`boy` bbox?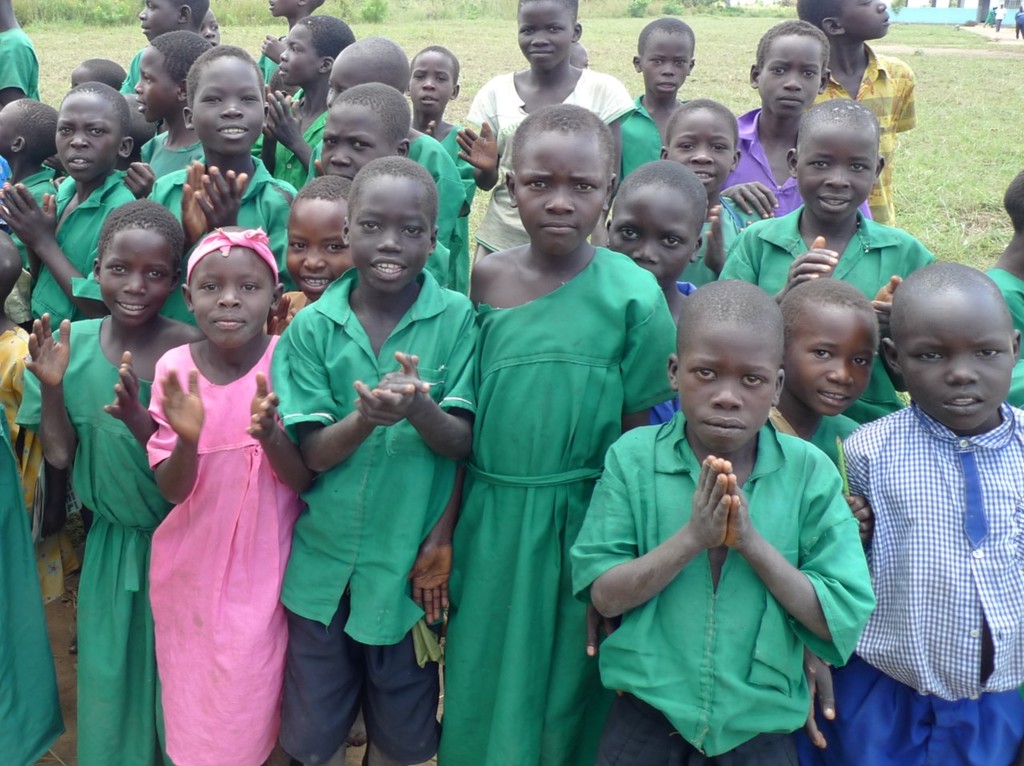
bbox(607, 158, 706, 425)
